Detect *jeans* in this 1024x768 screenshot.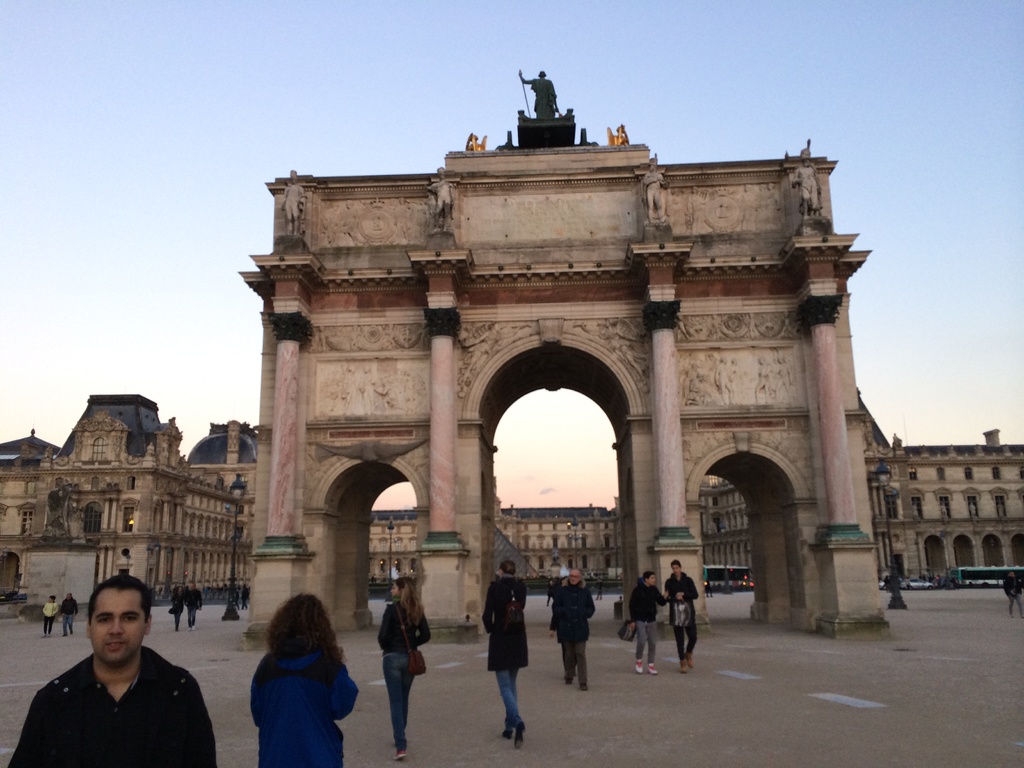
Detection: <box>668,620,700,655</box>.
